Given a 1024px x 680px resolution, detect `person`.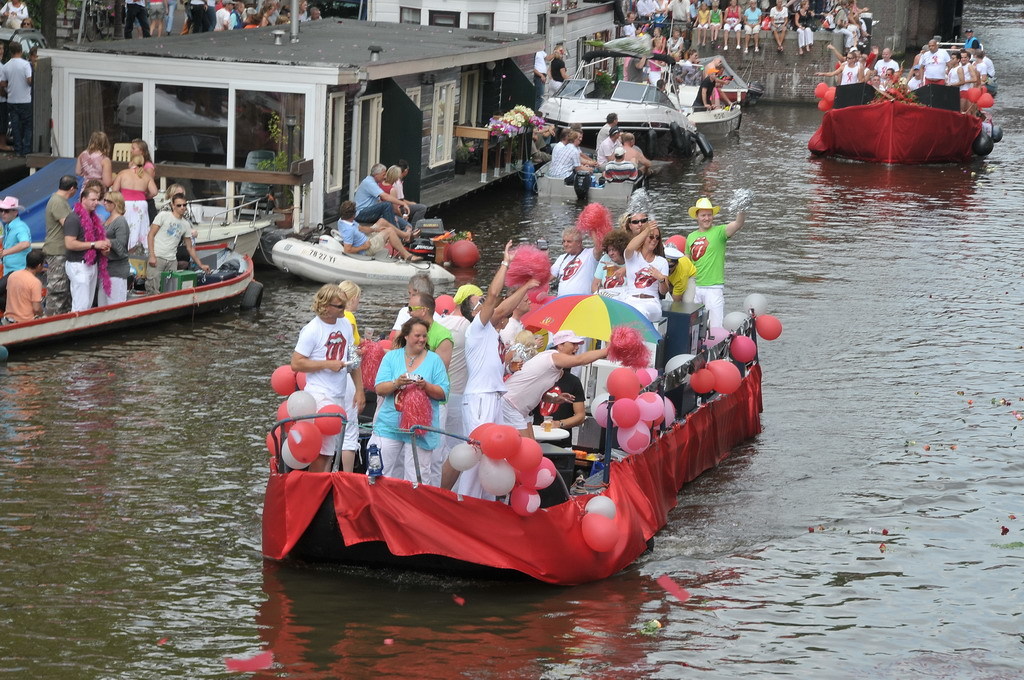
box(663, 22, 690, 58).
